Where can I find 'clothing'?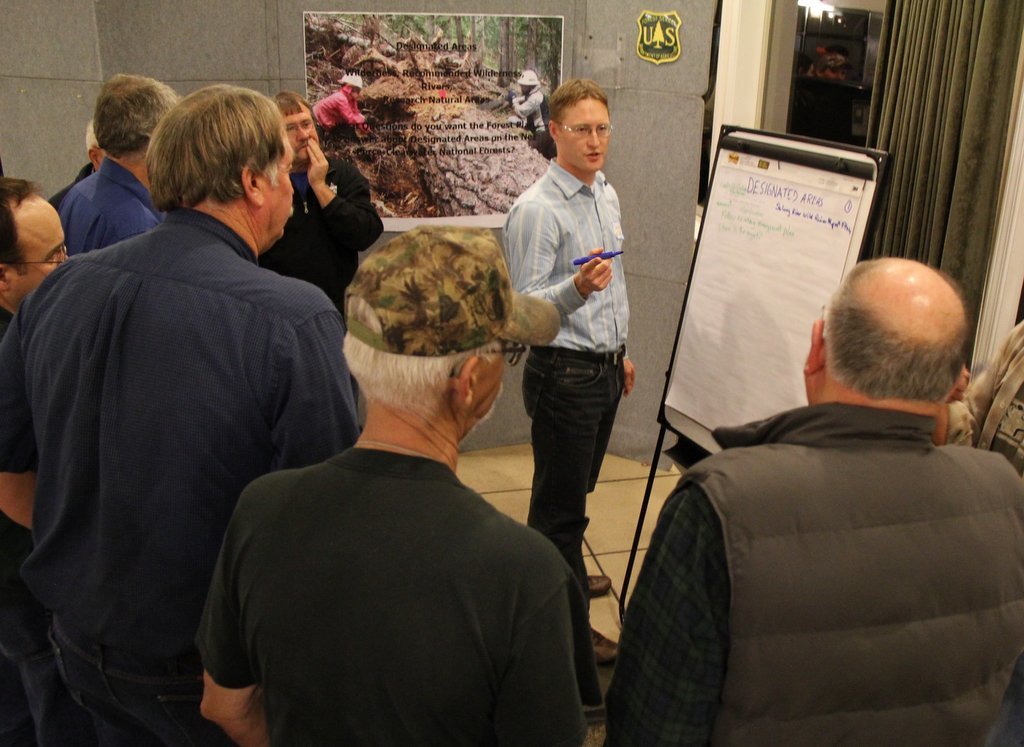
You can find it at 0/209/372/746.
